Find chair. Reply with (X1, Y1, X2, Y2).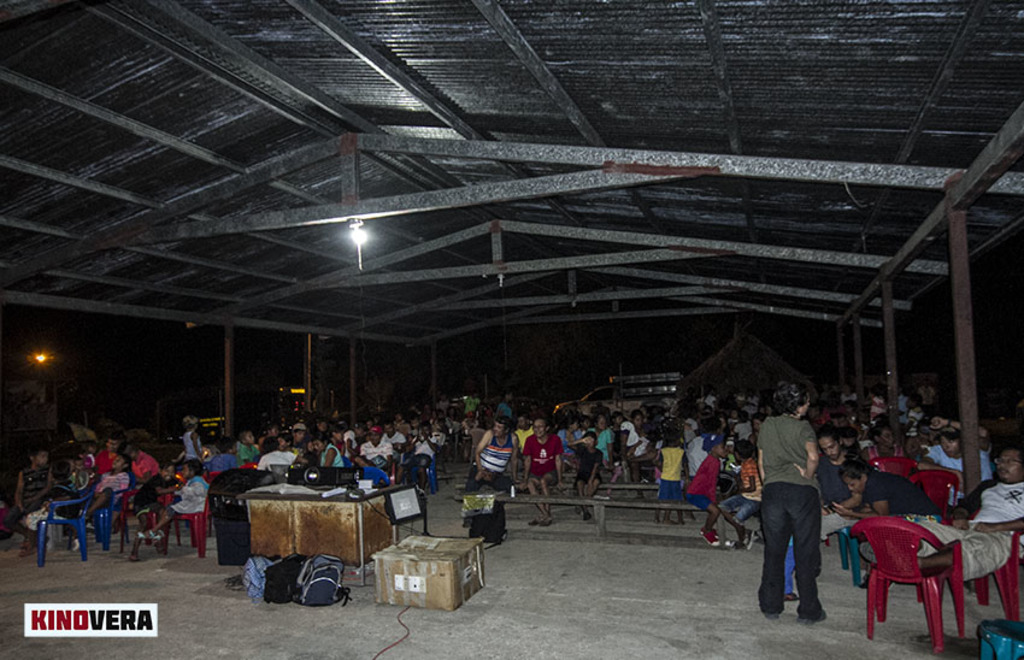
(163, 467, 216, 559).
